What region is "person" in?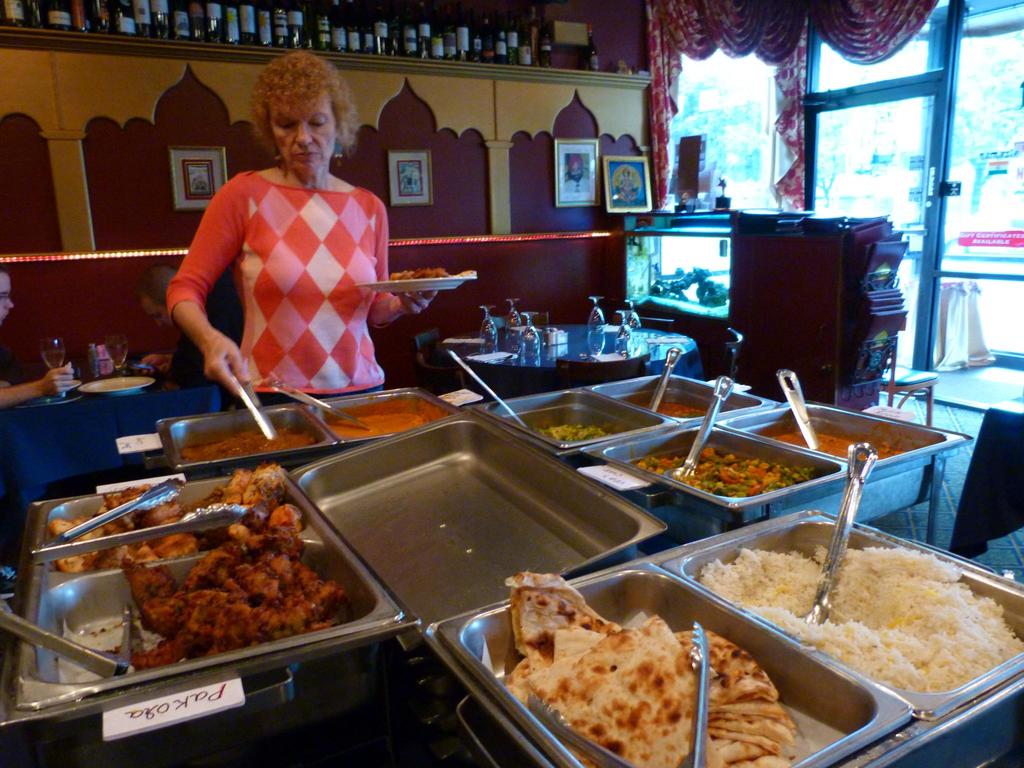
142 265 252 380.
